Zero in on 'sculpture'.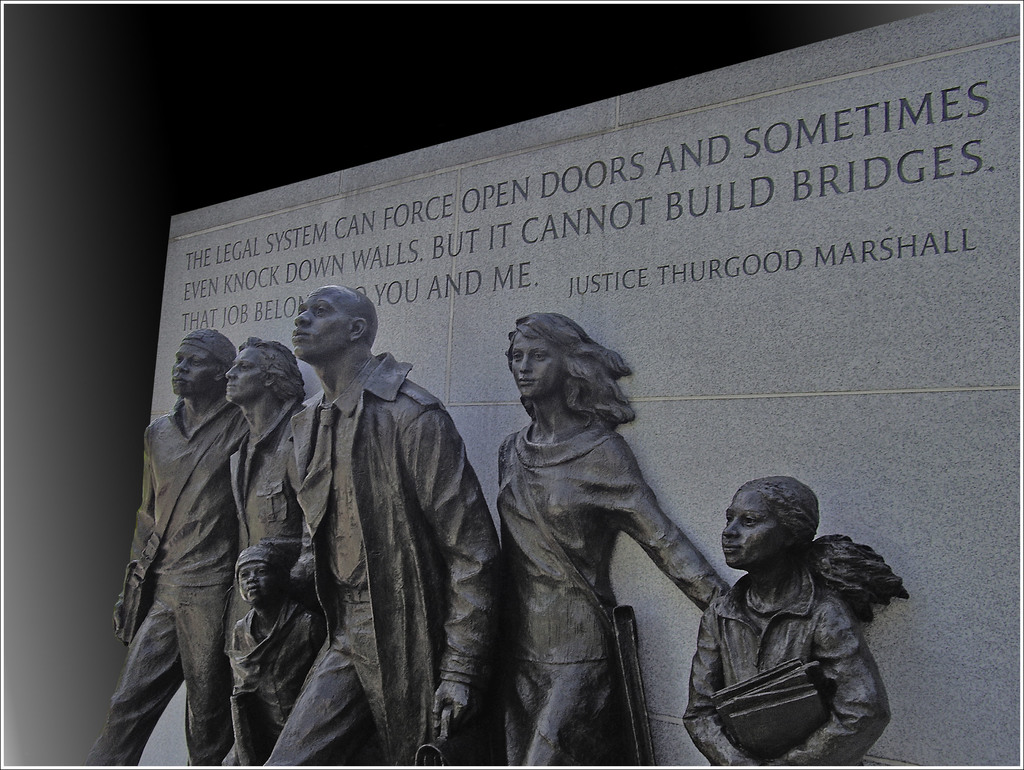
Zeroed in: bbox(668, 459, 909, 760).
